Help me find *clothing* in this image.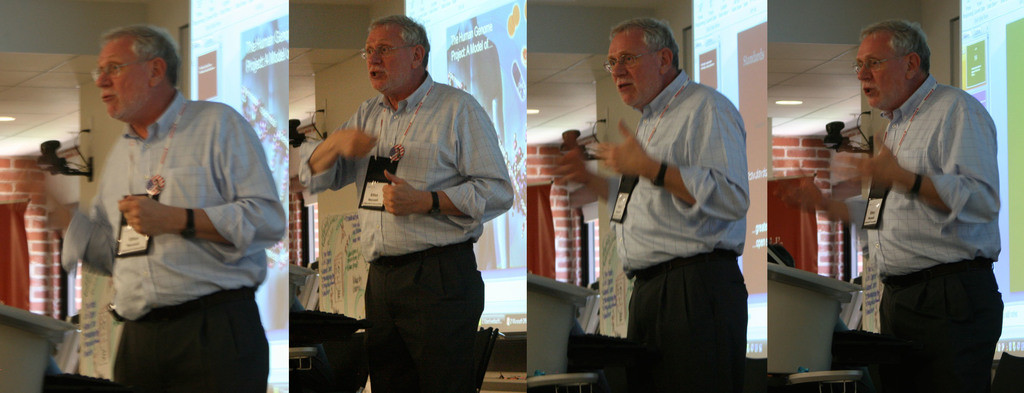
Found it: box=[74, 58, 276, 372].
